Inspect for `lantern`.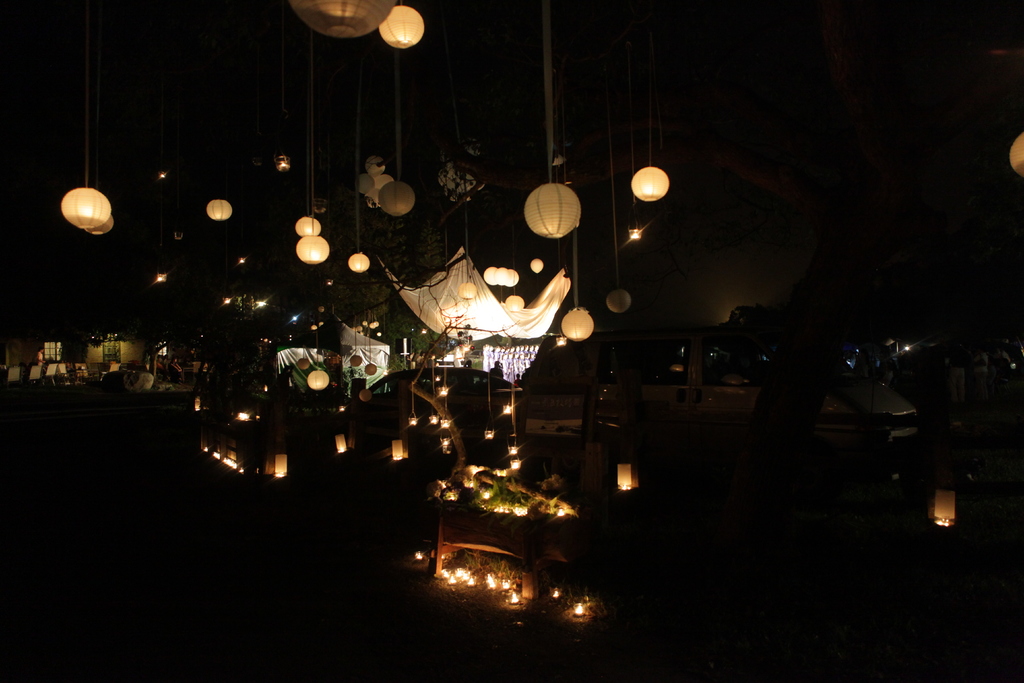
Inspection: (521, 181, 582, 238).
